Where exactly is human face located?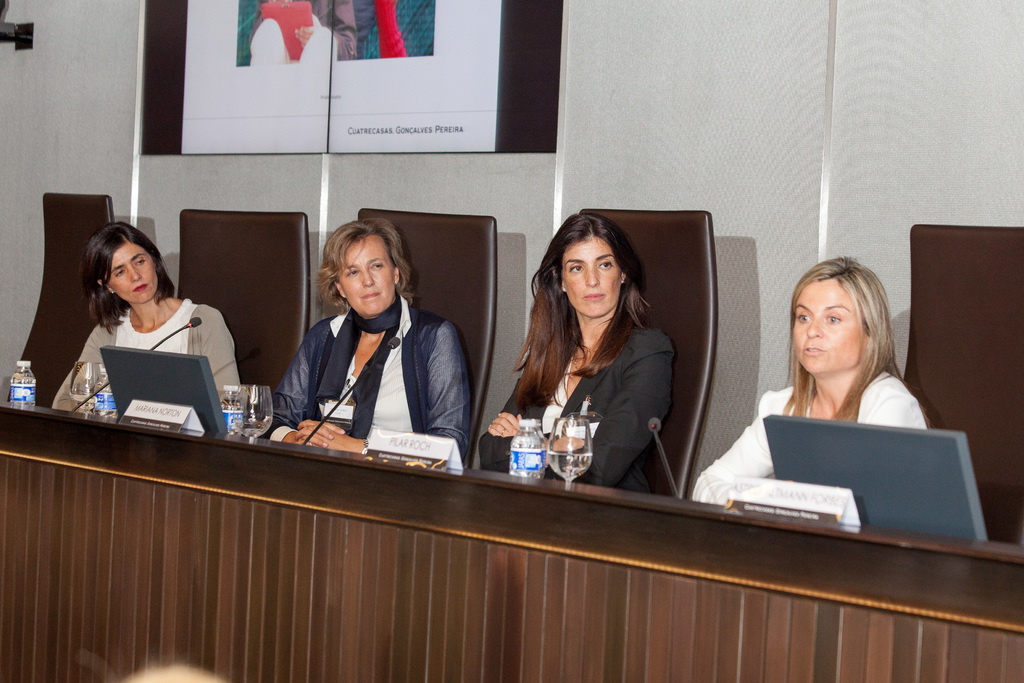
Its bounding box is x1=794 y1=274 x2=863 y2=374.
